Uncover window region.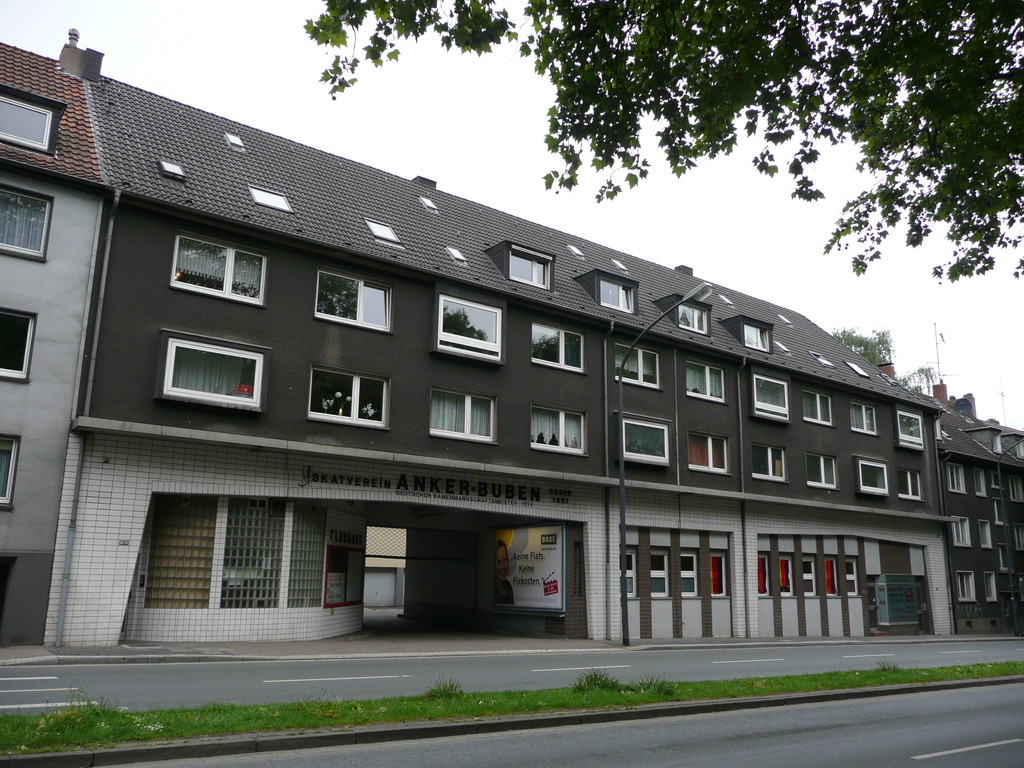
Uncovered: BBox(739, 319, 773, 356).
